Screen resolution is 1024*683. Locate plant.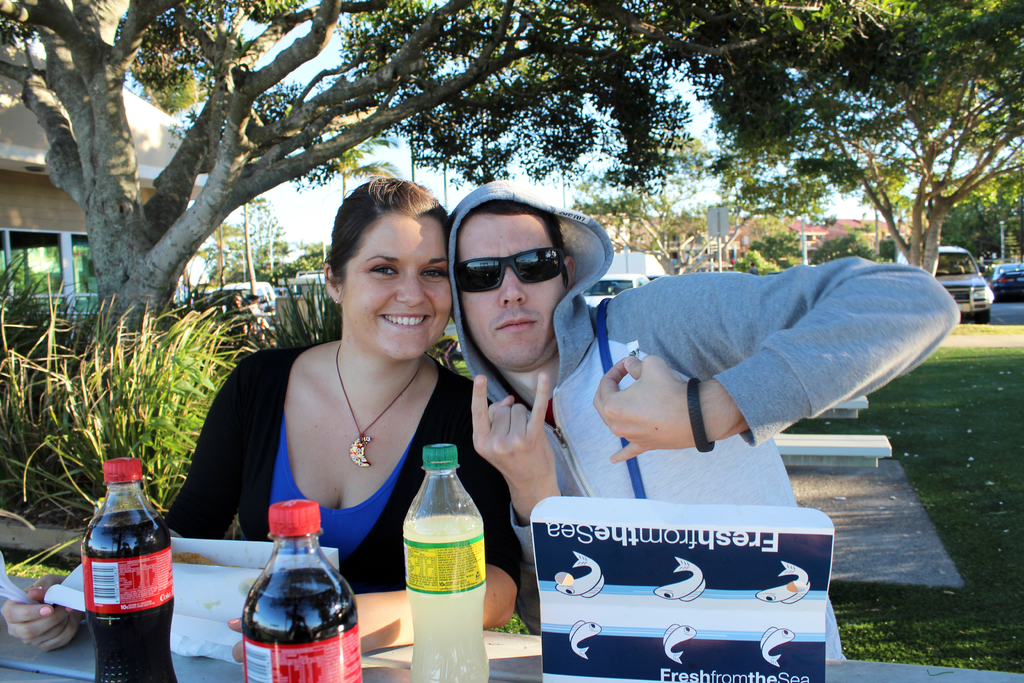
x1=430, y1=328, x2=474, y2=388.
